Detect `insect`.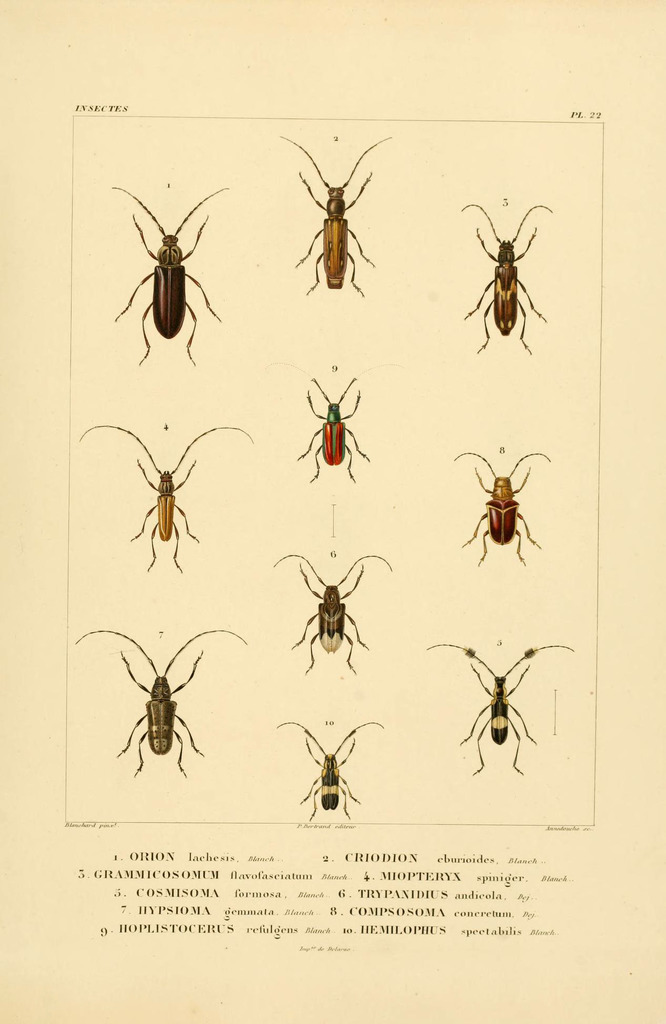
Detected at rect(280, 136, 396, 297).
